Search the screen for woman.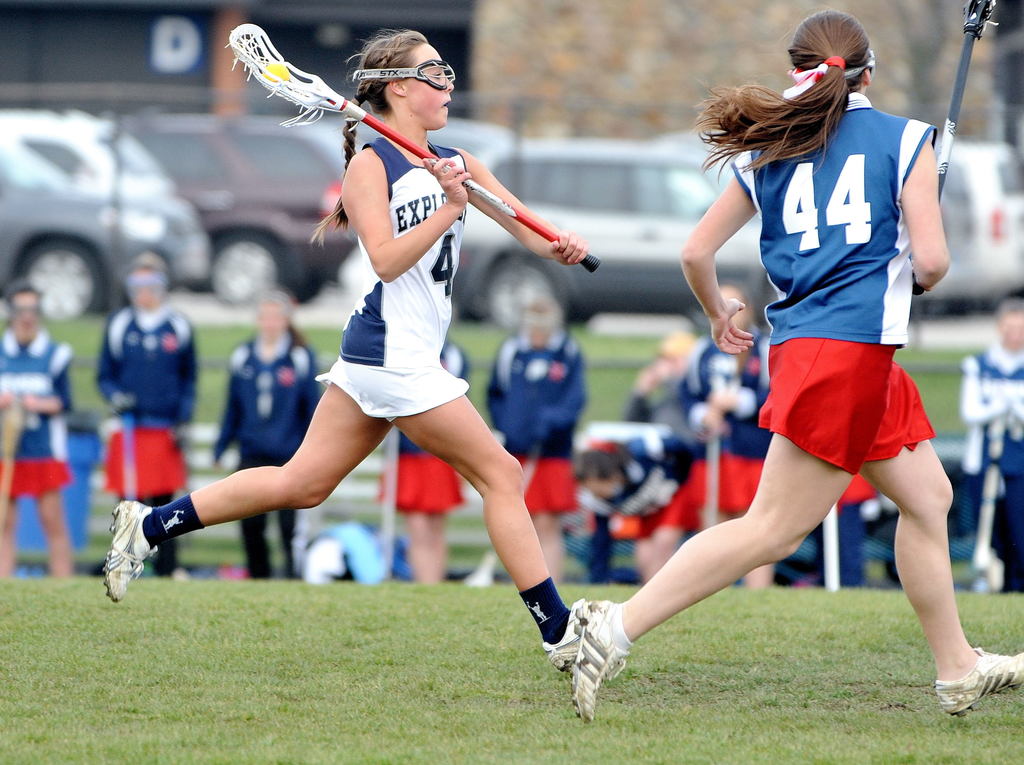
Found at 91/247/188/583.
